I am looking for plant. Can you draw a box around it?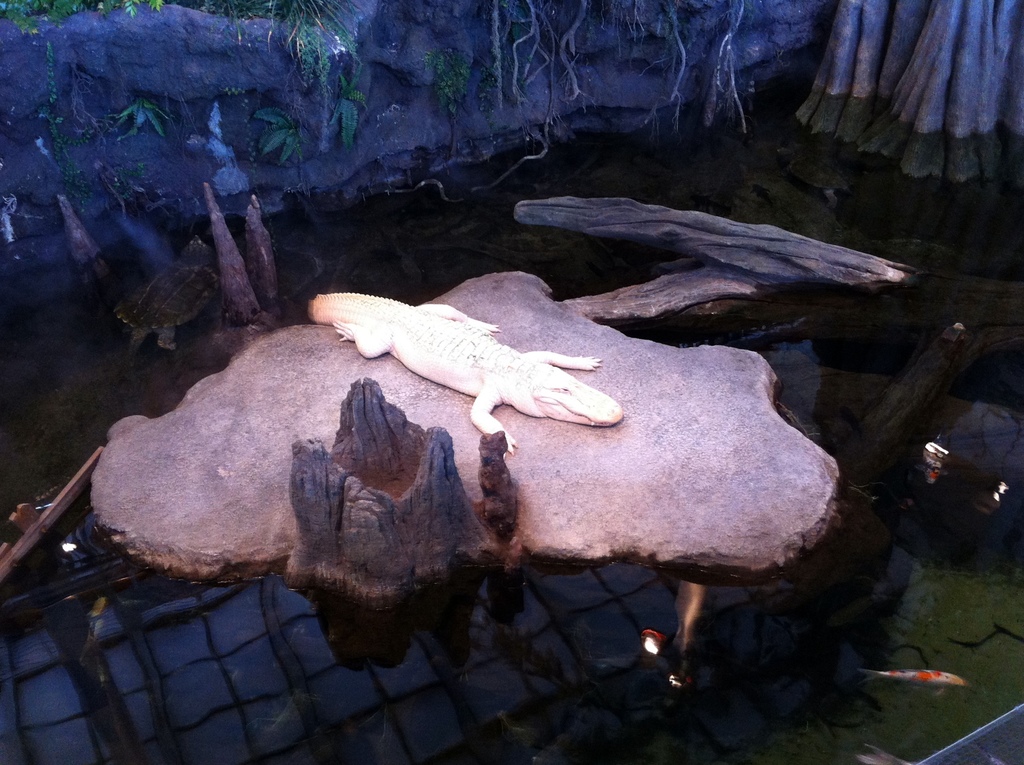
Sure, the bounding box is pyautogui.locateOnScreen(328, 74, 365, 153).
